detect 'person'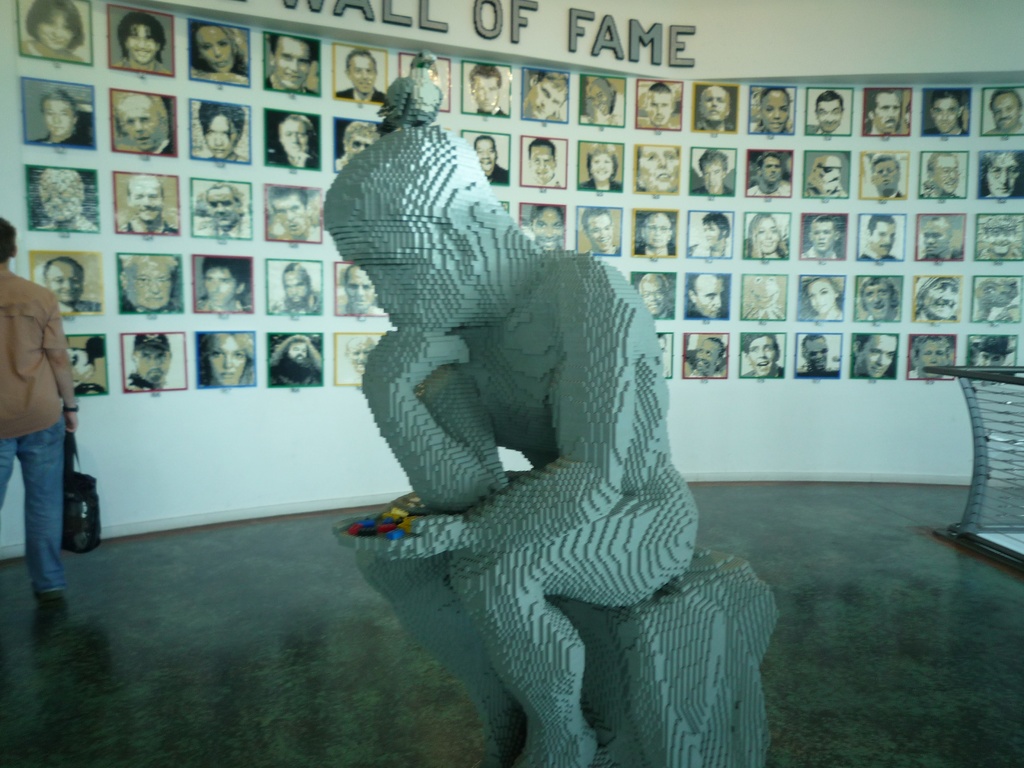
l=980, t=211, r=1023, b=260
